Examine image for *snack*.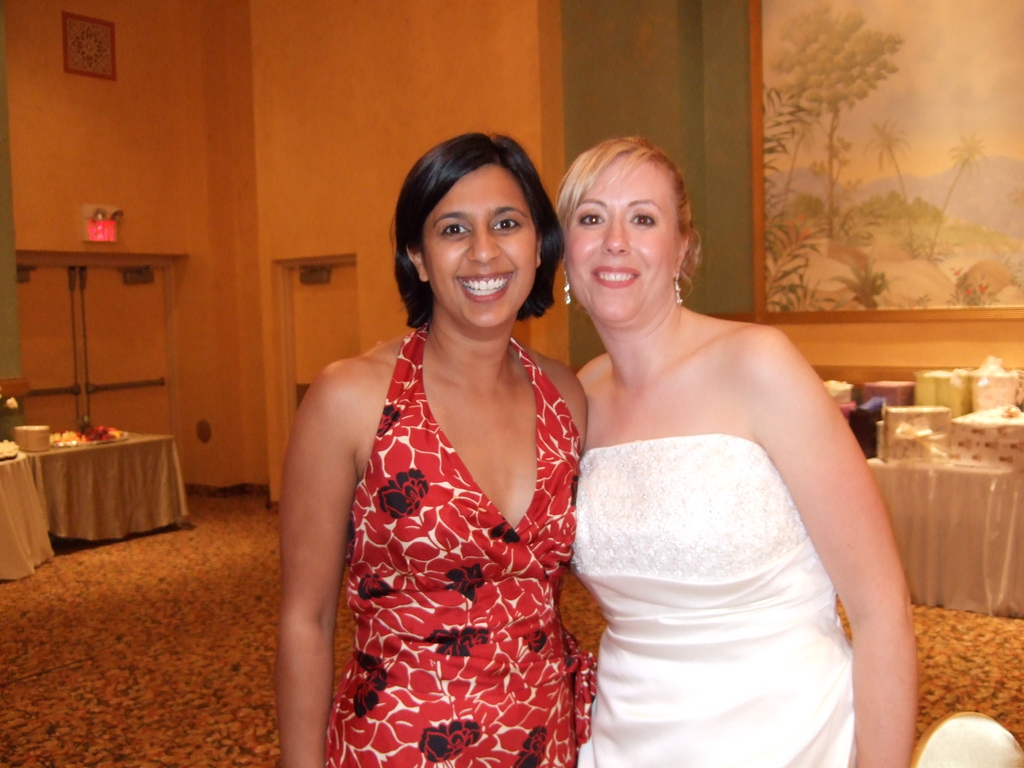
Examination result: crop(0, 433, 20, 459).
